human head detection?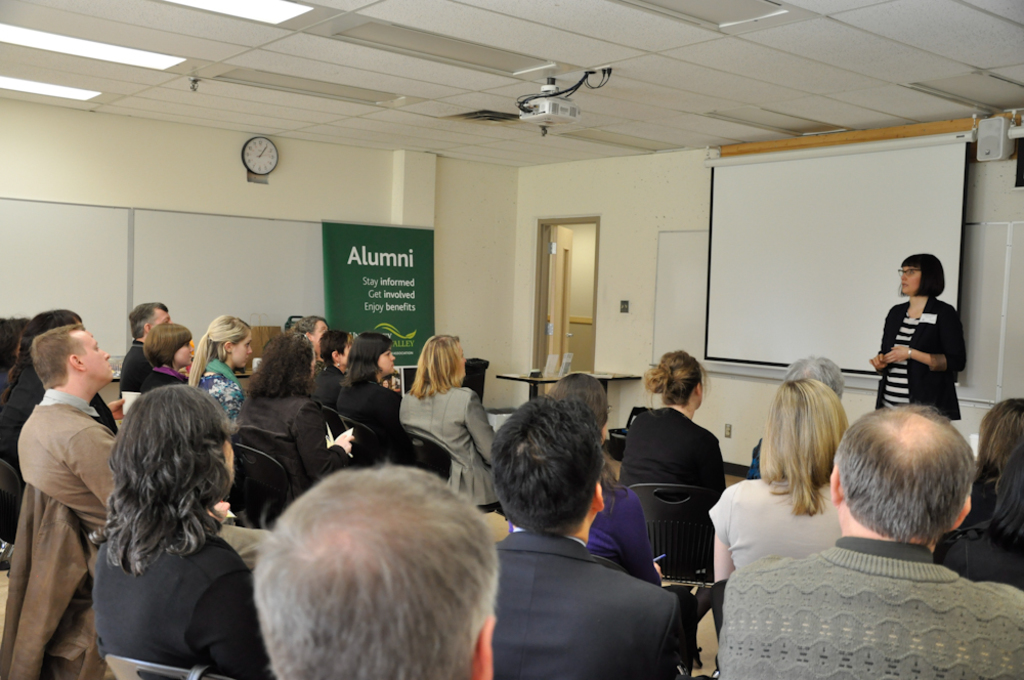
rect(770, 377, 848, 474)
